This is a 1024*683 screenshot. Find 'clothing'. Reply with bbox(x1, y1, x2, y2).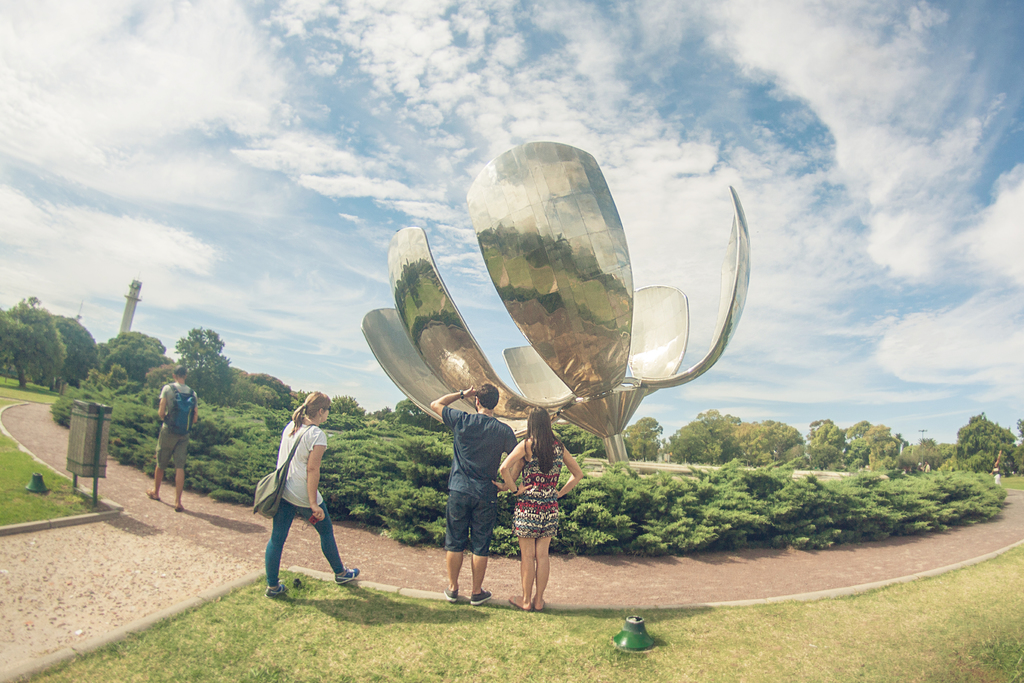
bbox(513, 432, 559, 537).
